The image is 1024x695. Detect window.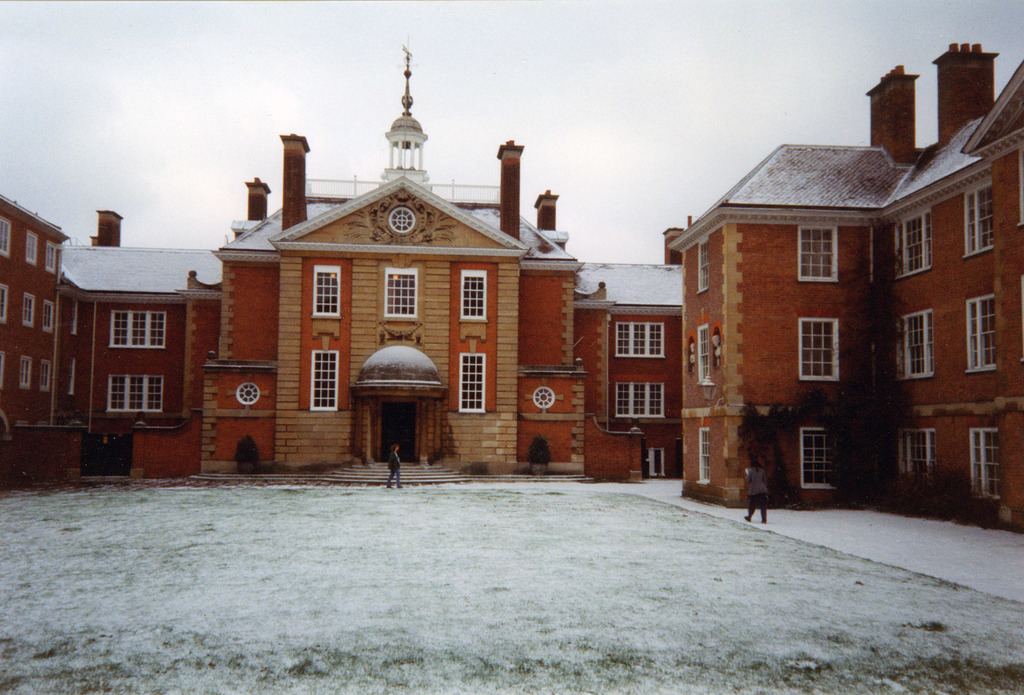
Detection: <bbox>698, 237, 715, 294</bbox>.
